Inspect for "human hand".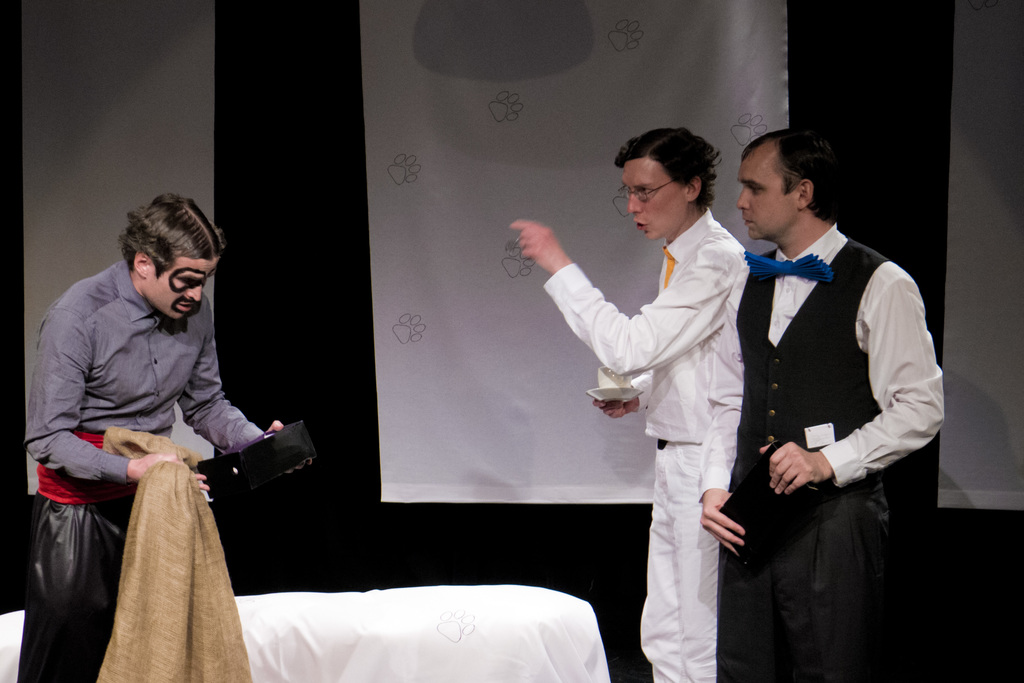
Inspection: 264,420,314,477.
